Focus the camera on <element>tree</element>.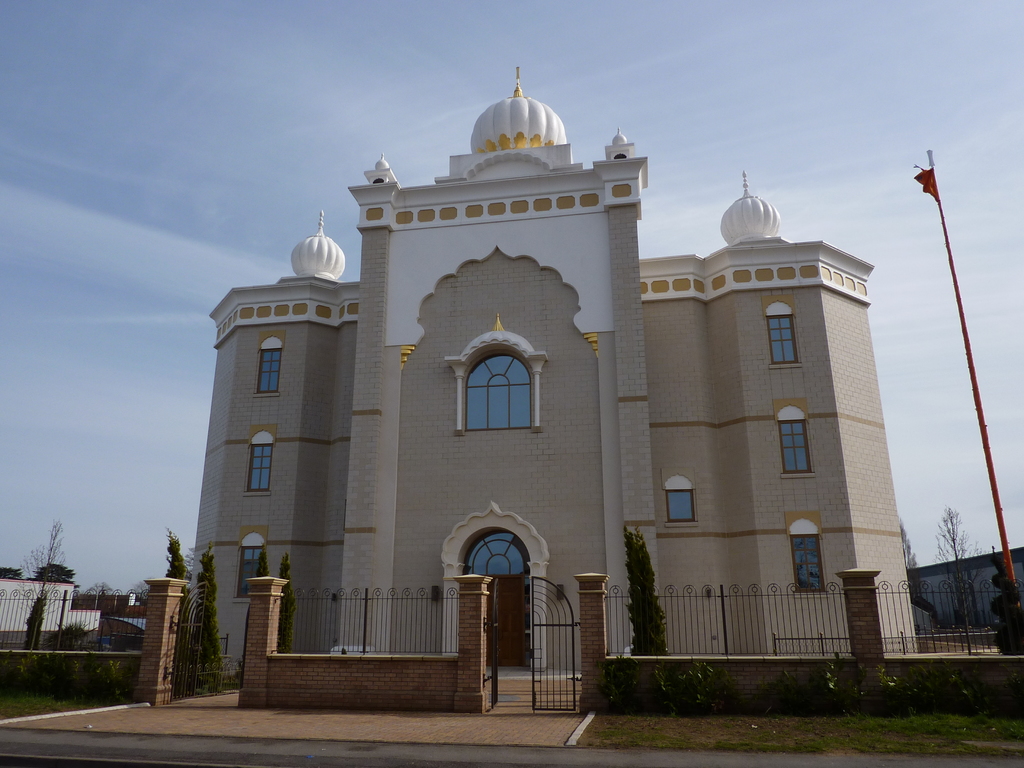
Focus region: {"x1": 28, "y1": 564, "x2": 78, "y2": 590}.
